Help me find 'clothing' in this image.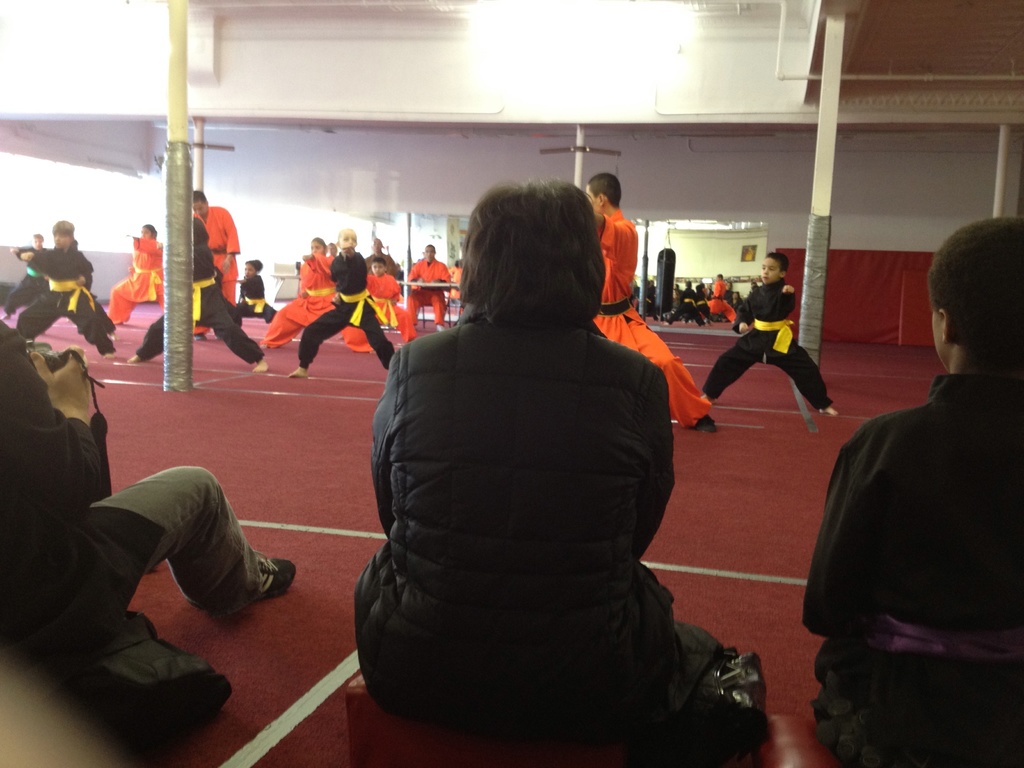
Found it: box=[441, 269, 463, 300].
